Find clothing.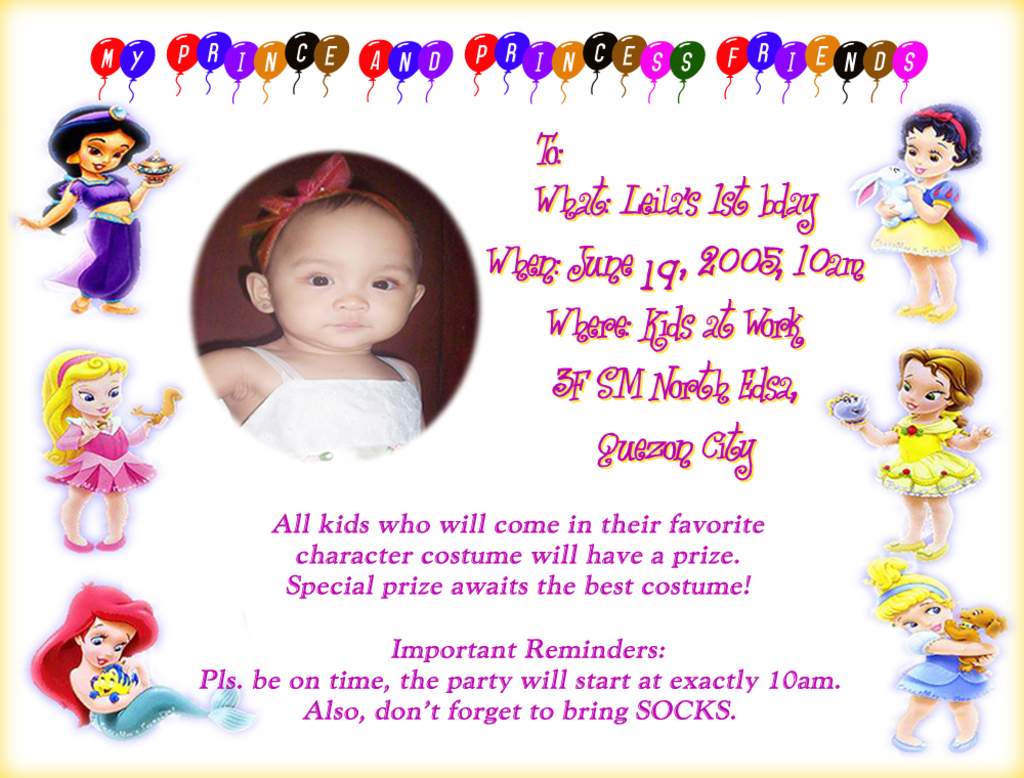
(x1=77, y1=210, x2=142, y2=298).
